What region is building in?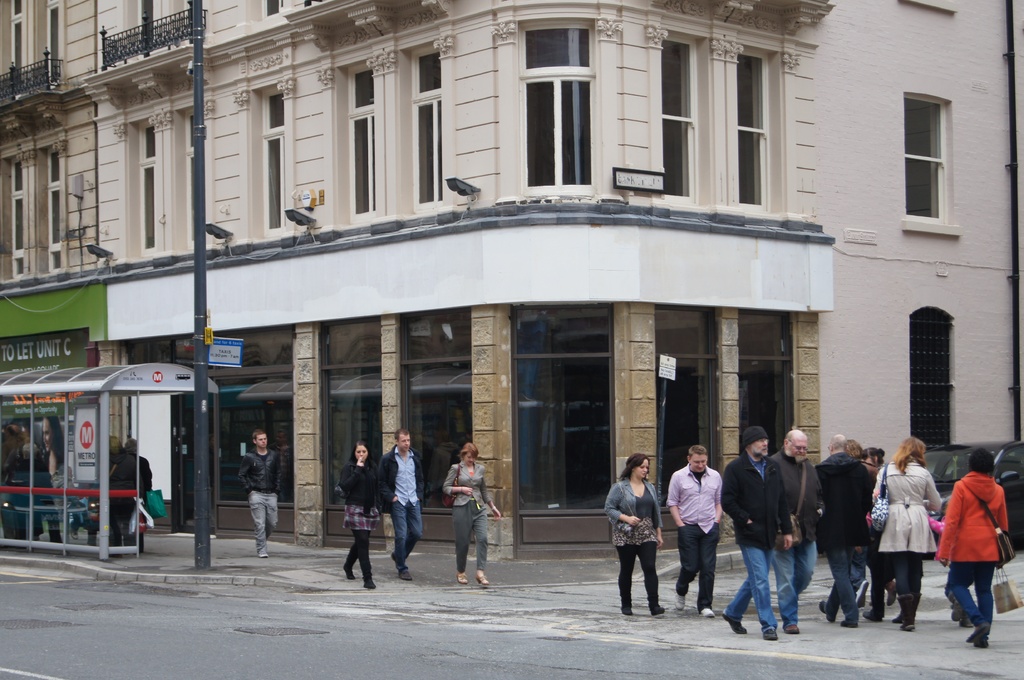
<bbox>812, 0, 1013, 458</bbox>.
